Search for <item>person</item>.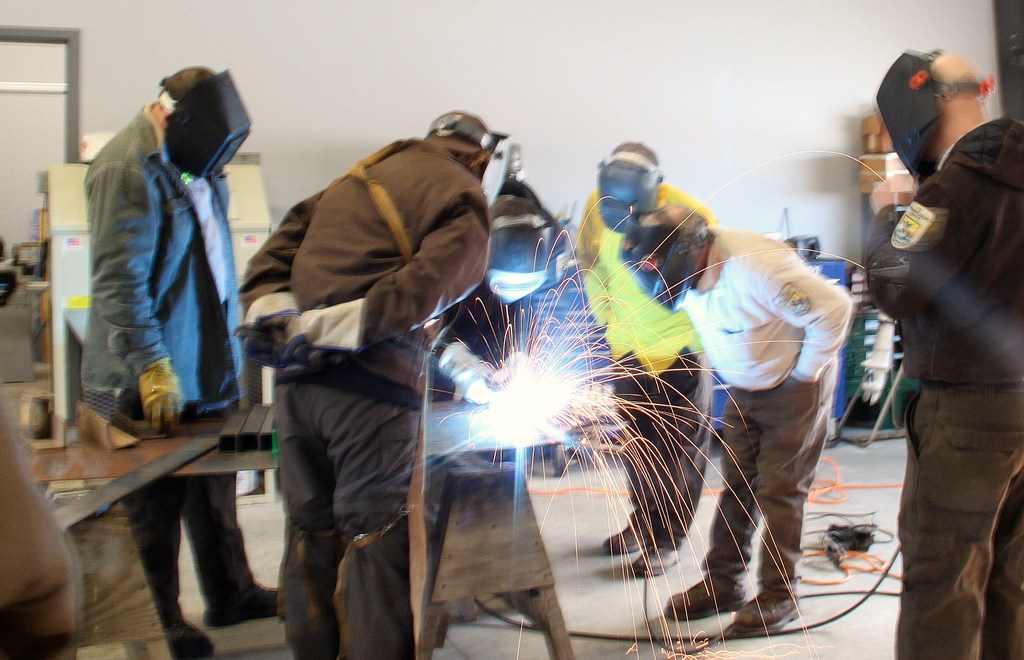
Found at bbox=[884, 23, 1023, 659].
